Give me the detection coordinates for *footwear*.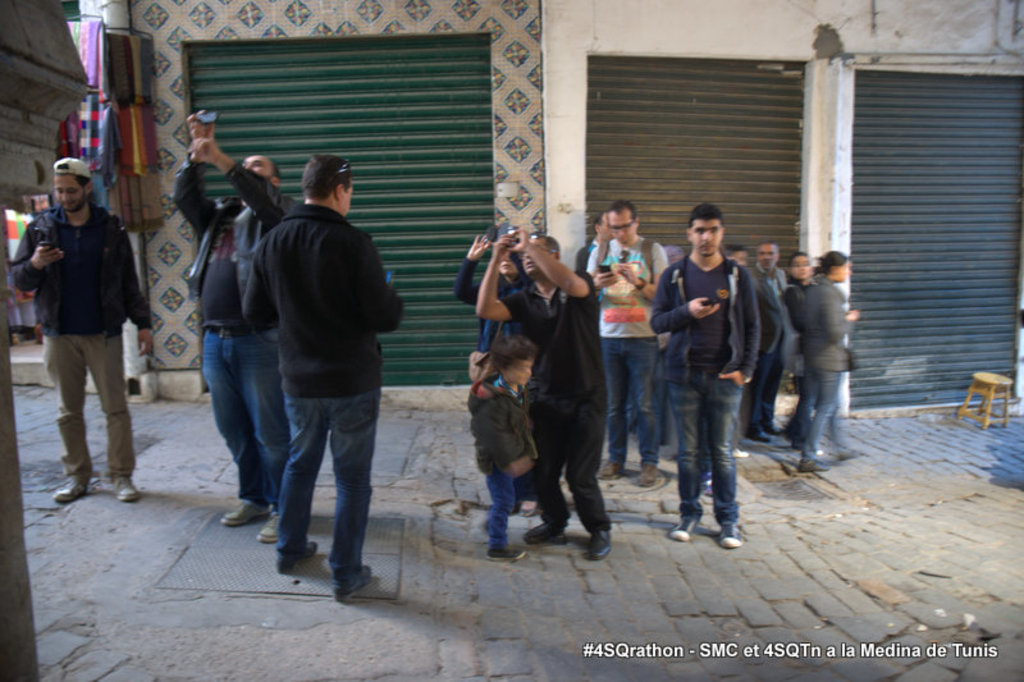
box=[109, 475, 140, 502].
